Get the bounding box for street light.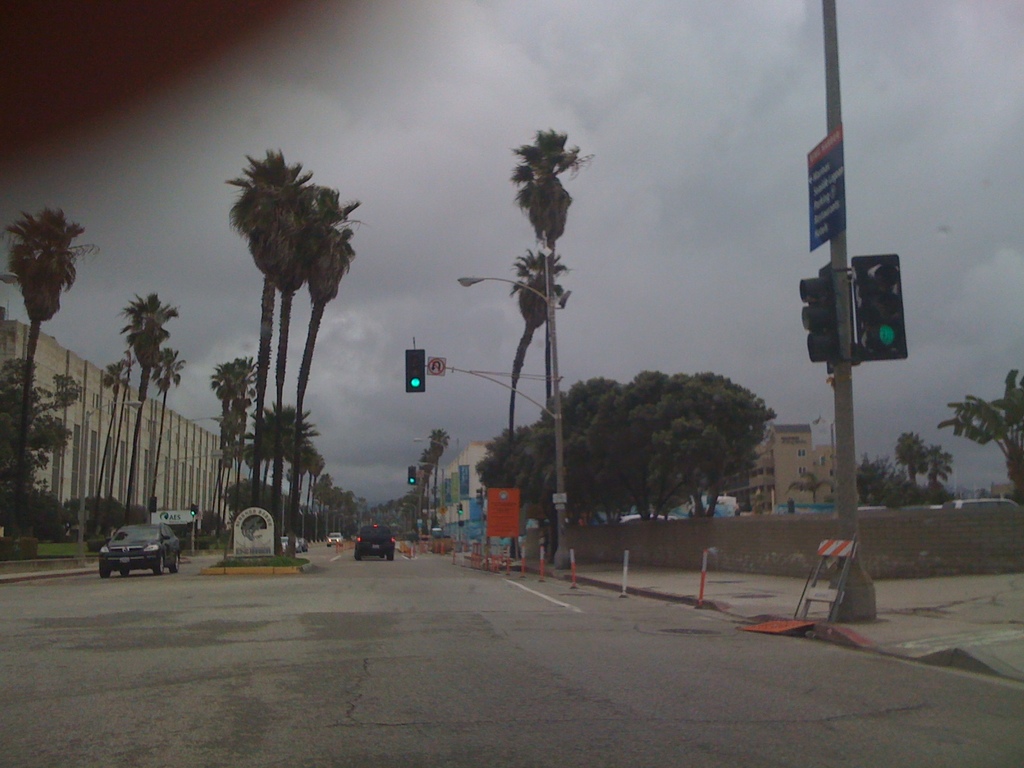
BBox(415, 462, 444, 531).
